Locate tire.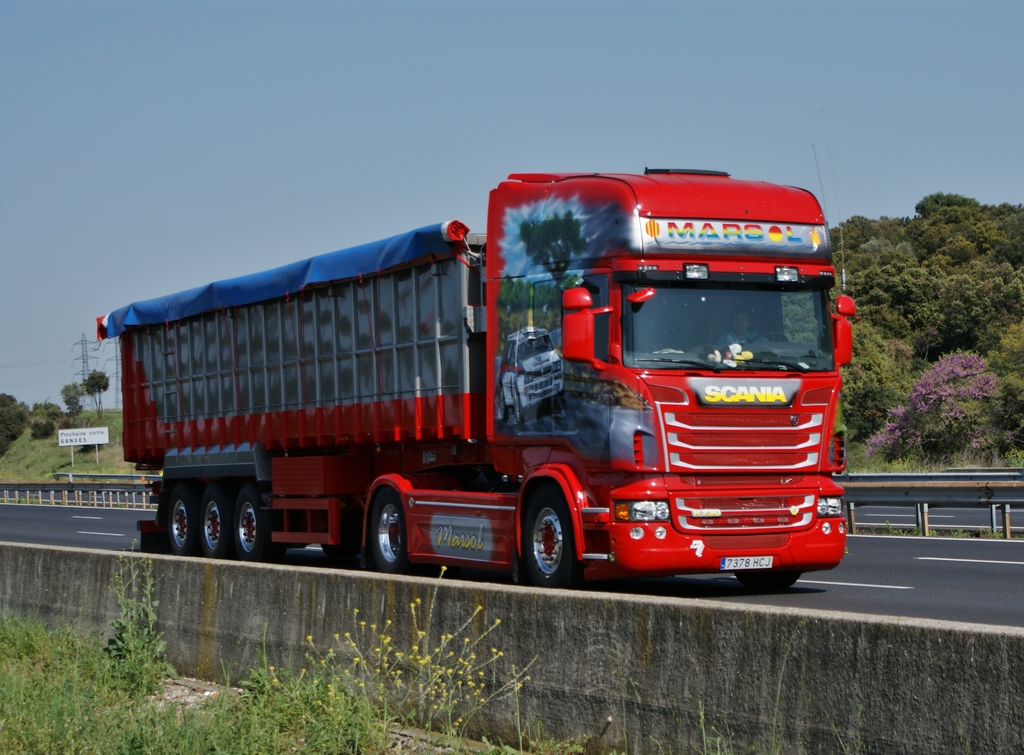
Bounding box: {"x1": 200, "y1": 492, "x2": 231, "y2": 558}.
